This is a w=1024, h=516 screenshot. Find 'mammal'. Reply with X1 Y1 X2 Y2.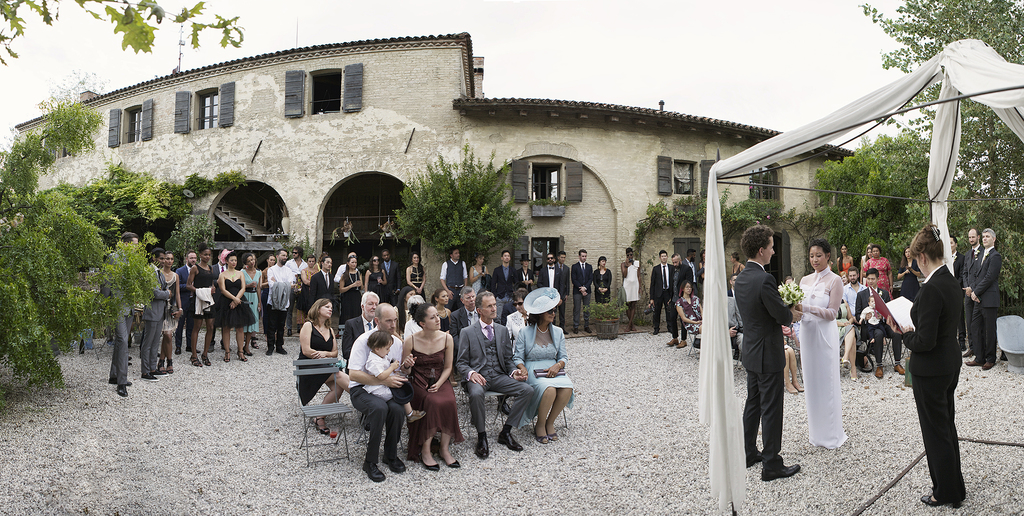
553 249 575 319.
